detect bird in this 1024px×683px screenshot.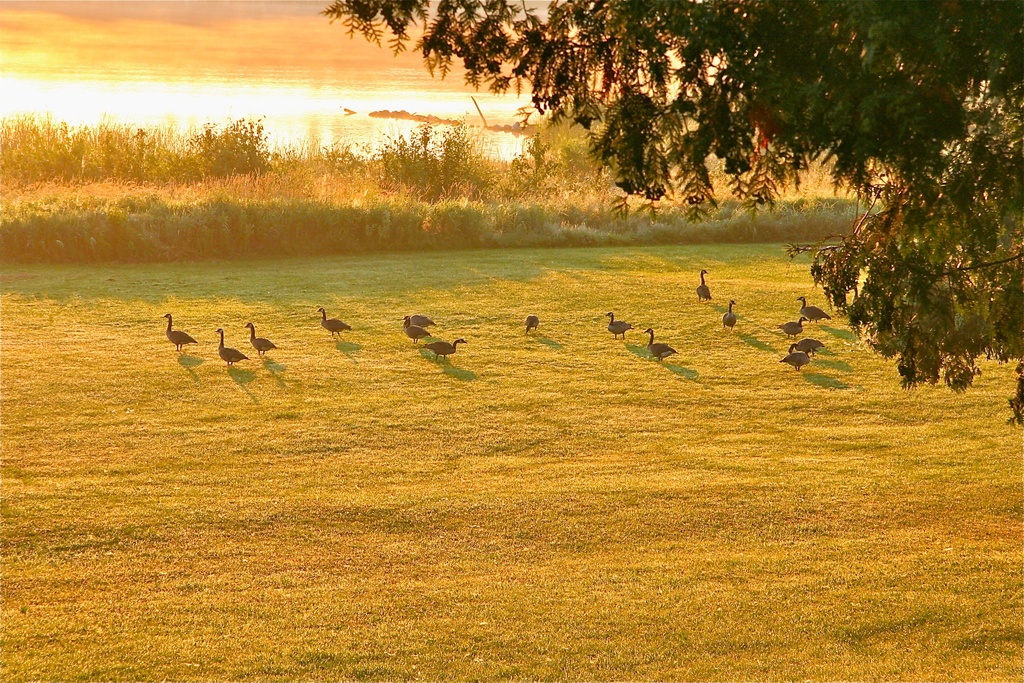
Detection: crop(778, 313, 806, 330).
